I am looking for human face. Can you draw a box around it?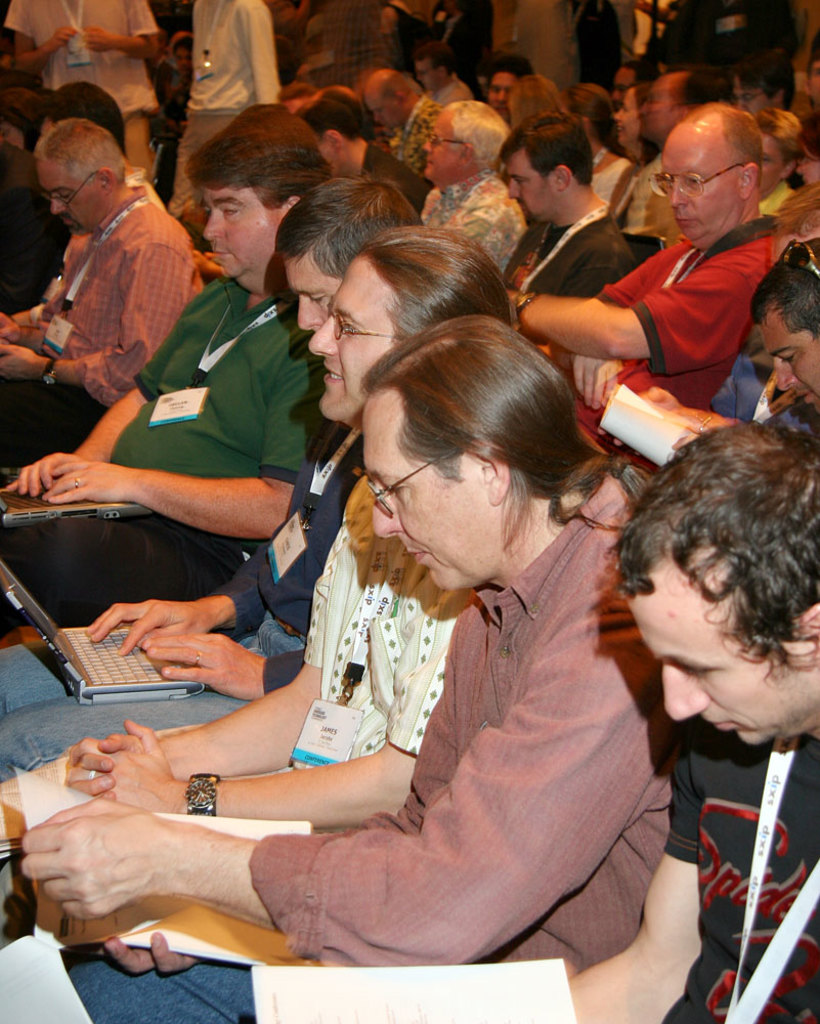
Sure, the bounding box is [x1=420, y1=116, x2=461, y2=184].
